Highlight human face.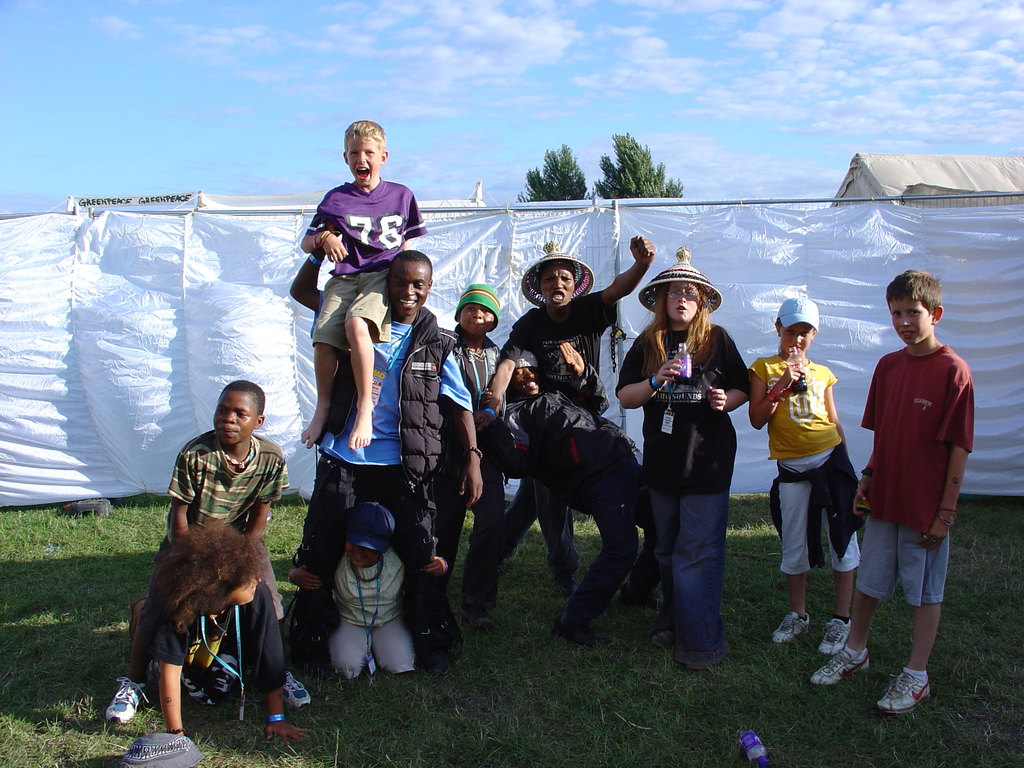
Highlighted region: (left=537, top=264, right=575, bottom=312).
